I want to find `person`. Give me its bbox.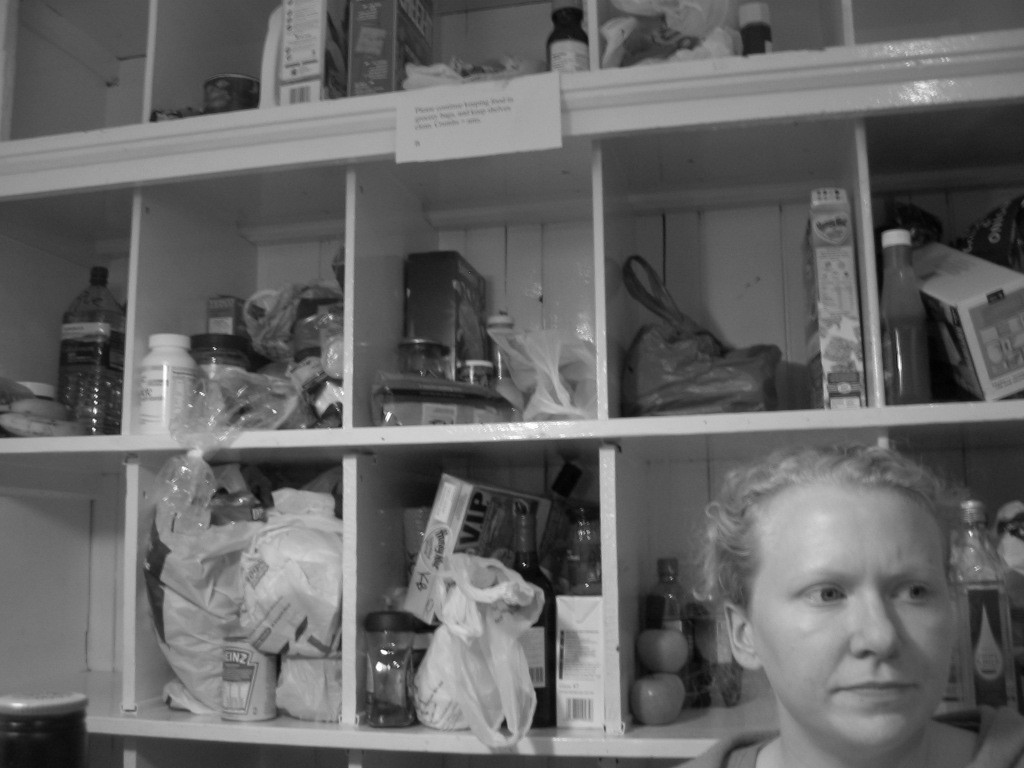
(666,424,979,765).
